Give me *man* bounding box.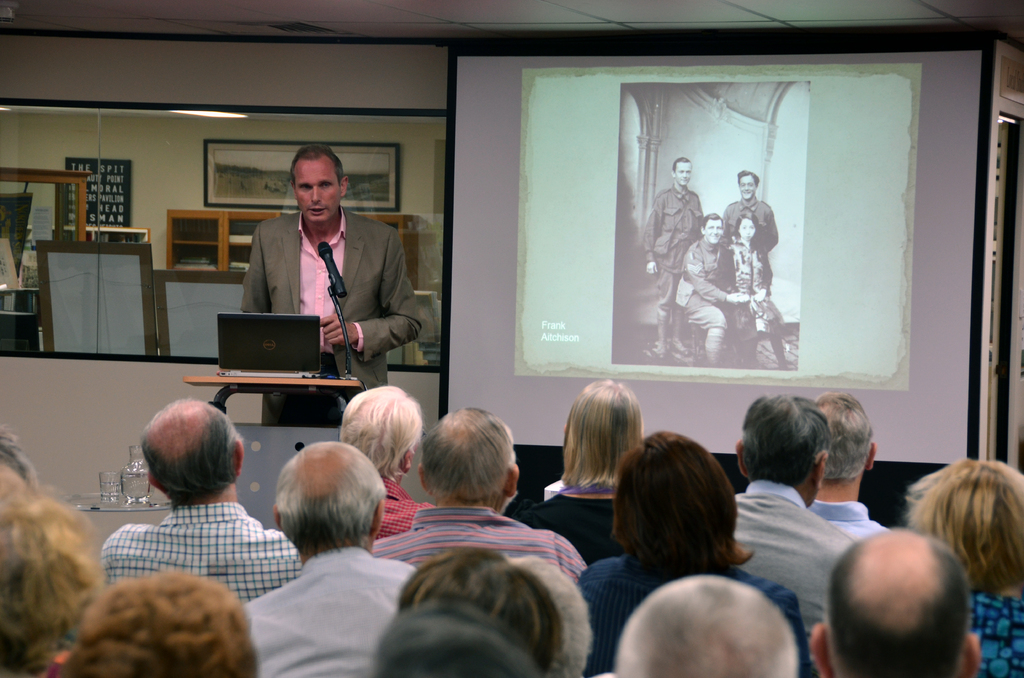
(left=673, top=208, right=758, bottom=364).
